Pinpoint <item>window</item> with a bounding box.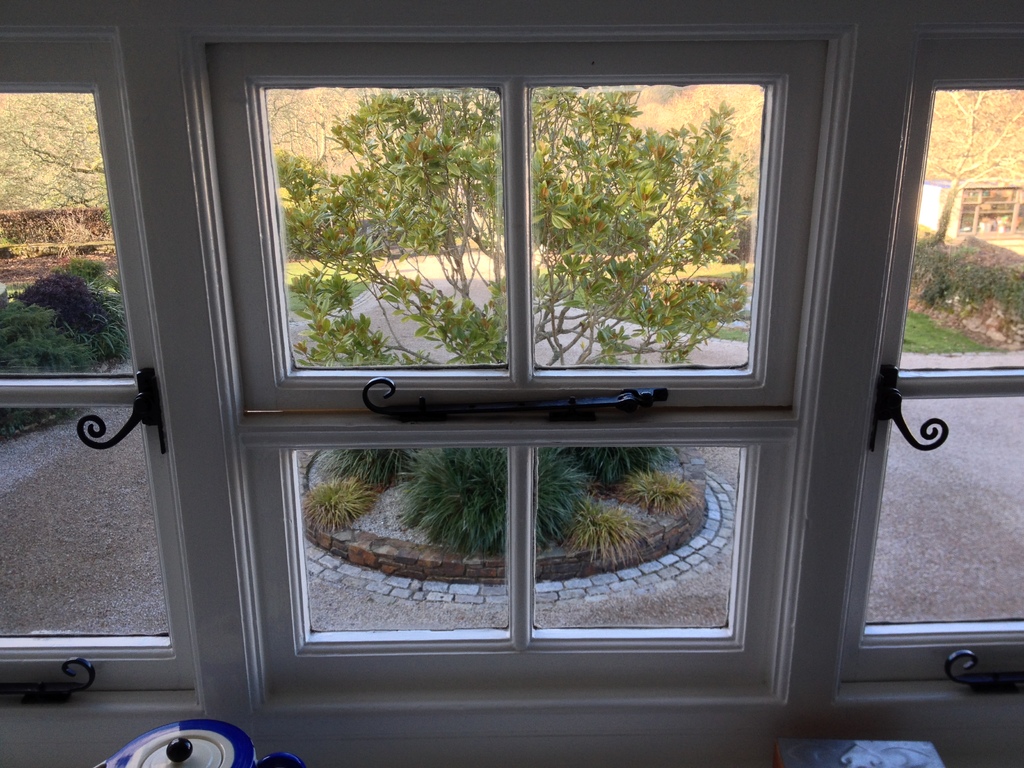
[837, 40, 1018, 675].
